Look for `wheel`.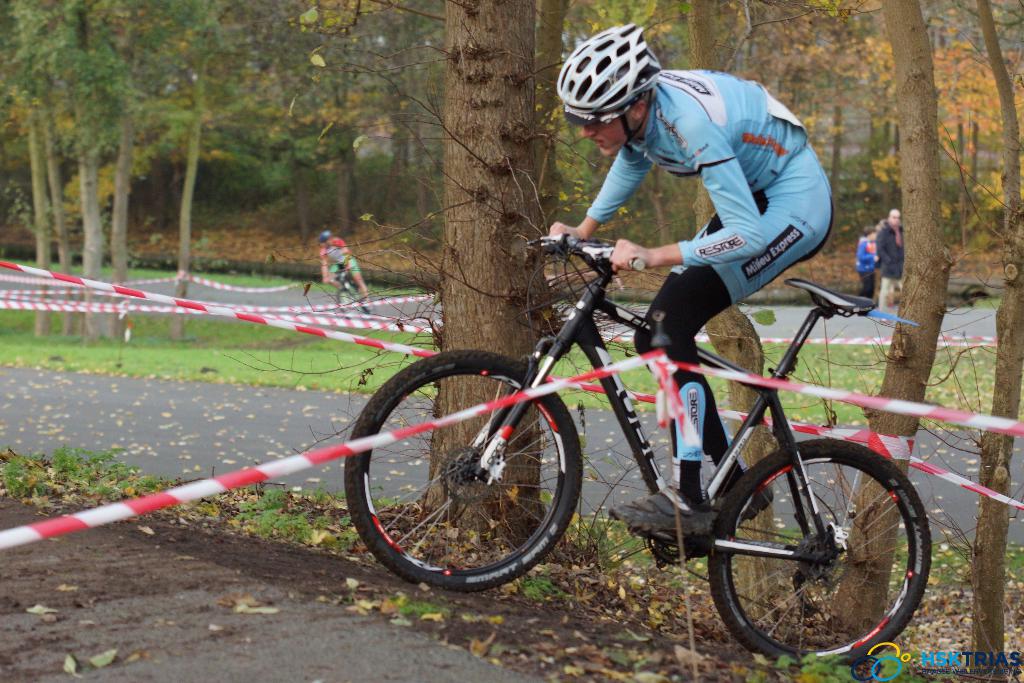
Found: (x1=339, y1=347, x2=585, y2=596).
